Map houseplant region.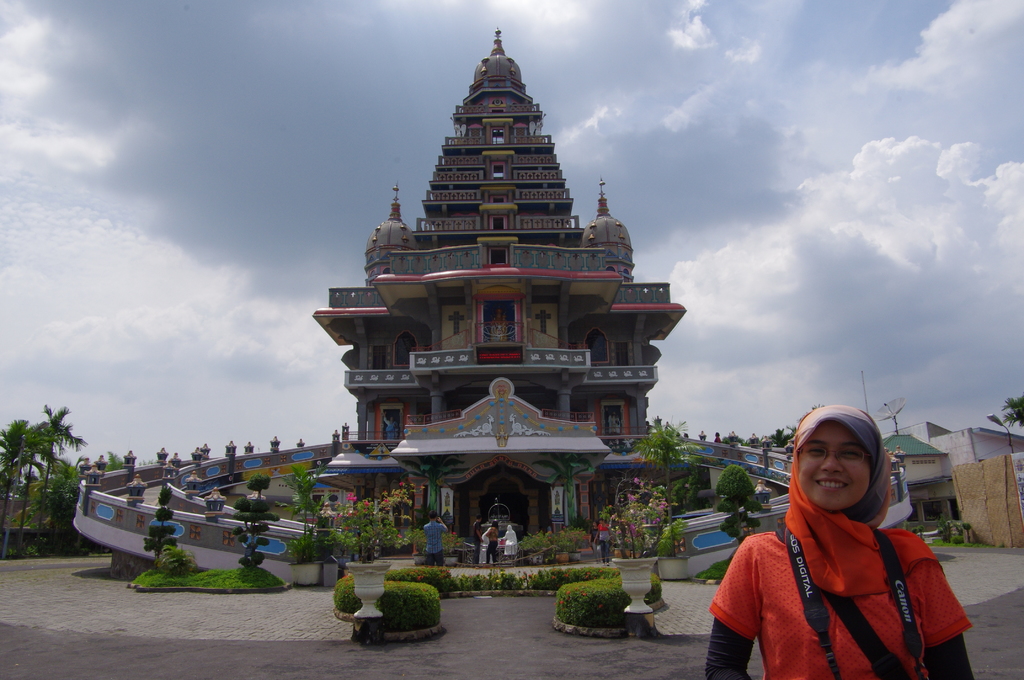
Mapped to (left=540, top=523, right=566, bottom=564).
